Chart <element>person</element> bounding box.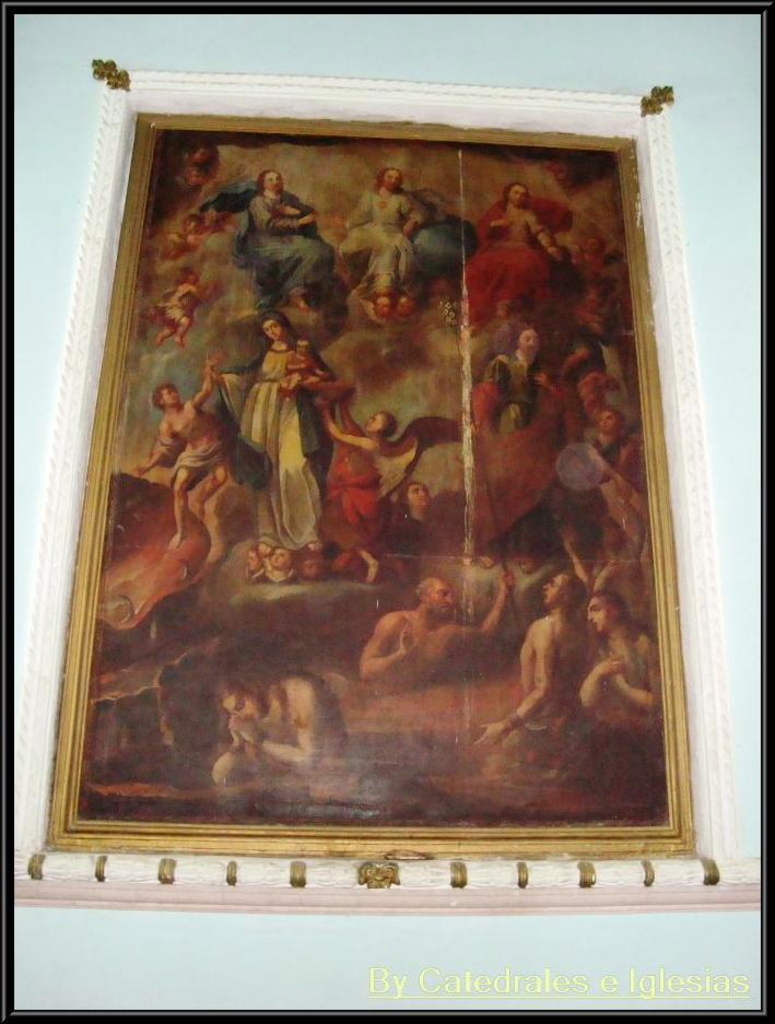
Charted: (116,350,234,567).
